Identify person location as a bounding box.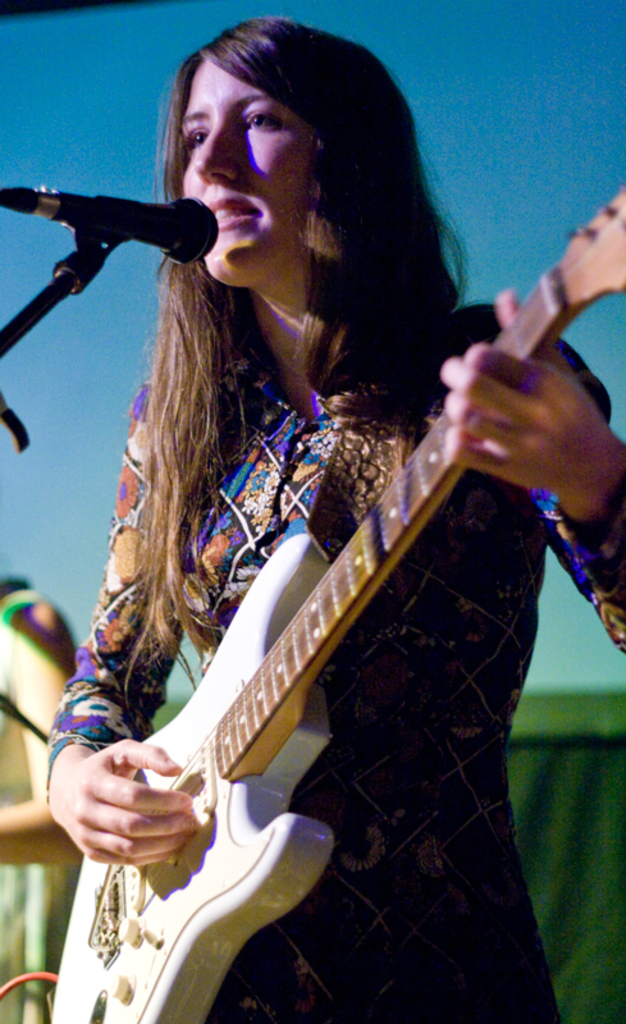
<box>0,570,83,1023</box>.
